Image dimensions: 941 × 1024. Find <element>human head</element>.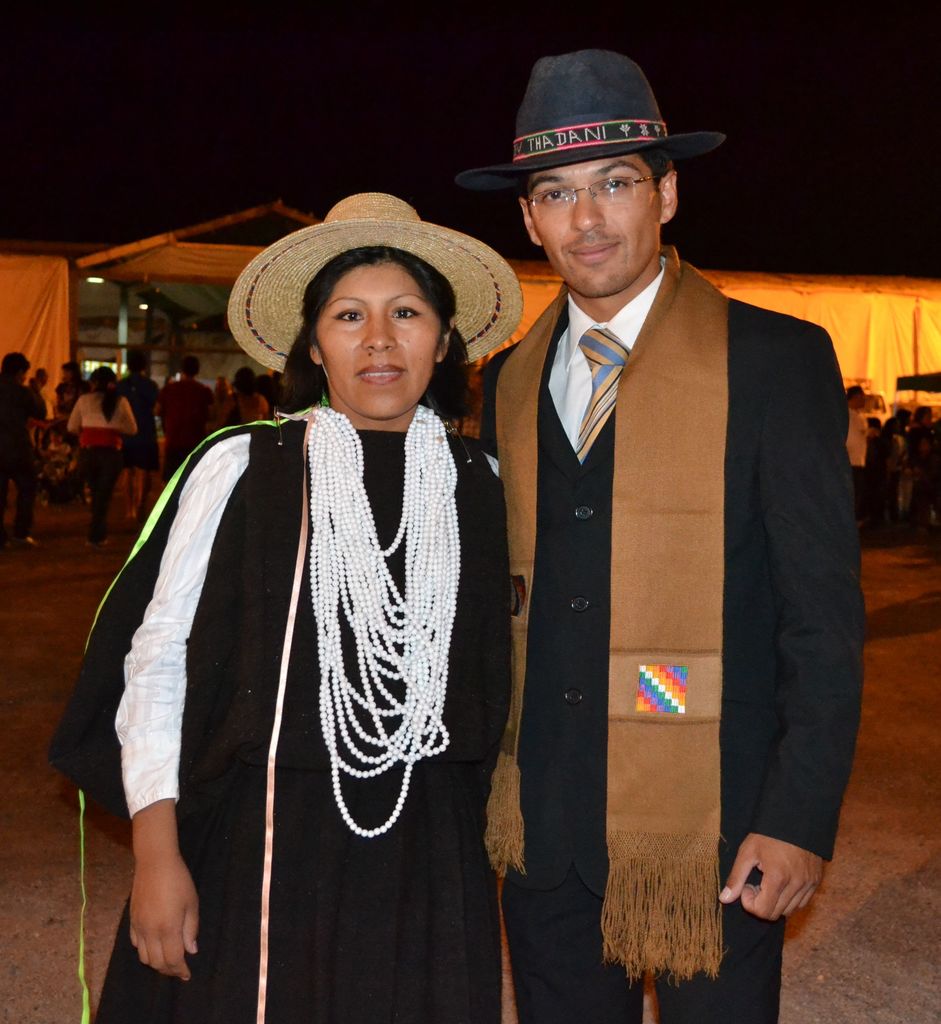
(846,383,867,414).
